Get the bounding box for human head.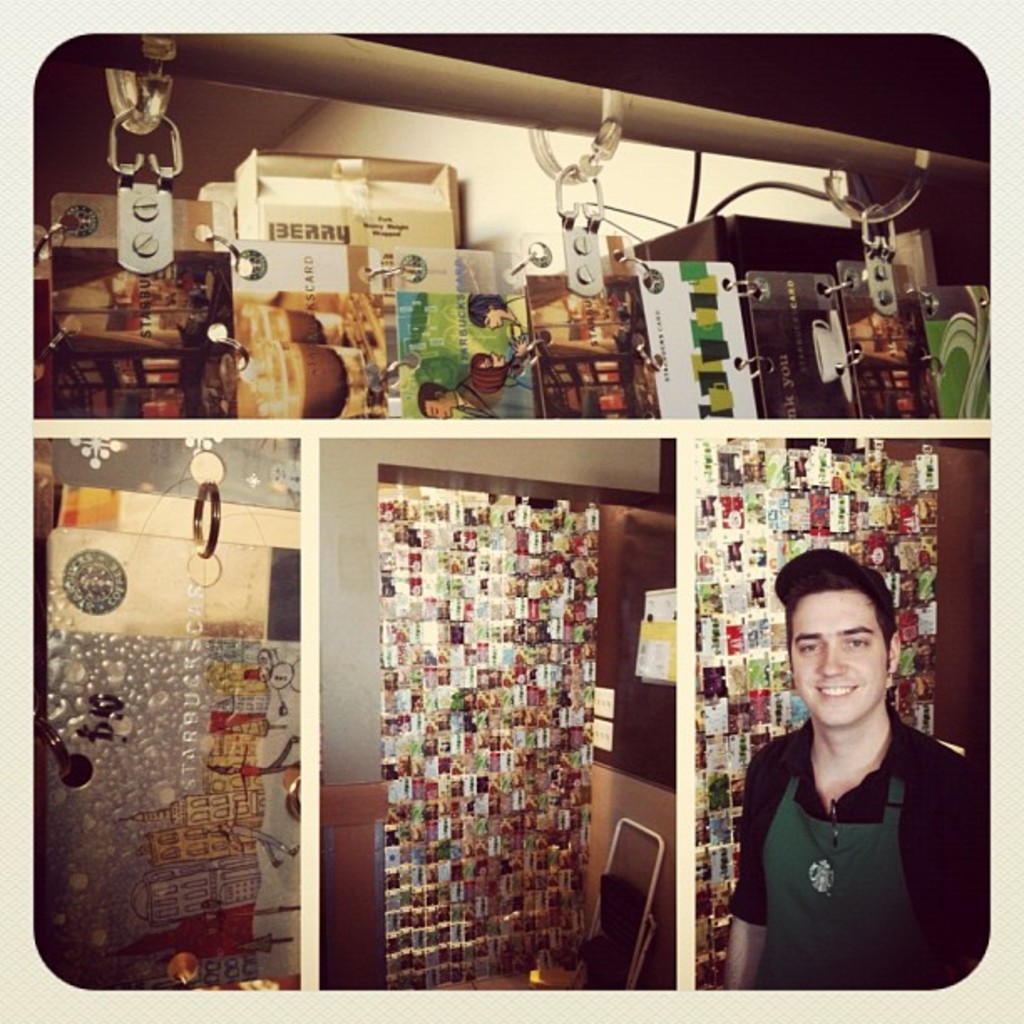
(x1=465, y1=351, x2=507, y2=393).
